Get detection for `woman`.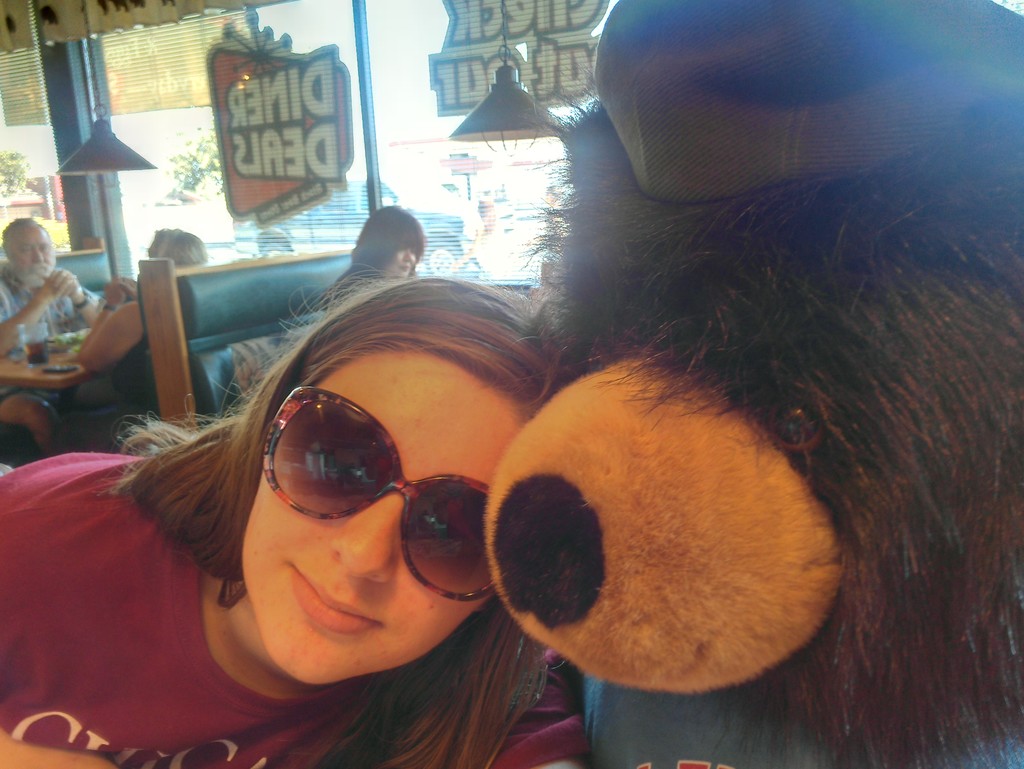
Detection: x1=113, y1=198, x2=630, y2=768.
